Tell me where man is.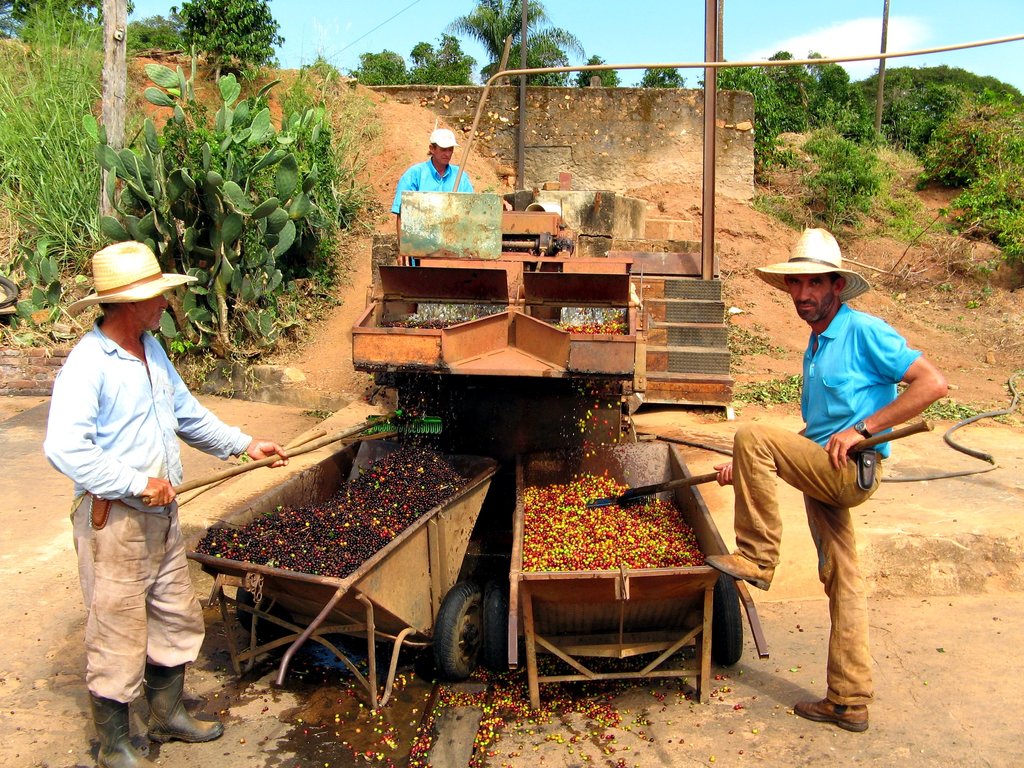
man is at detection(391, 129, 470, 241).
